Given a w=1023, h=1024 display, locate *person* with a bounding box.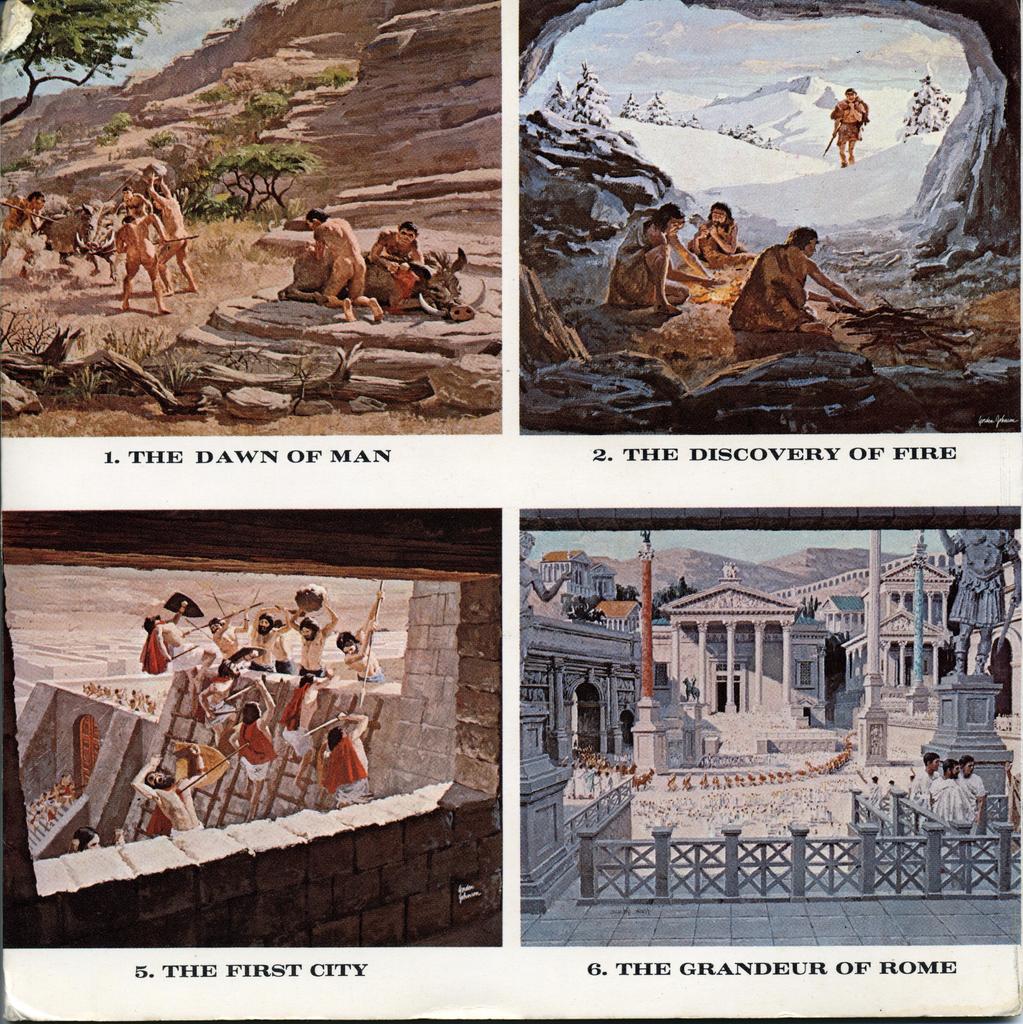
Located: box(335, 580, 389, 685).
